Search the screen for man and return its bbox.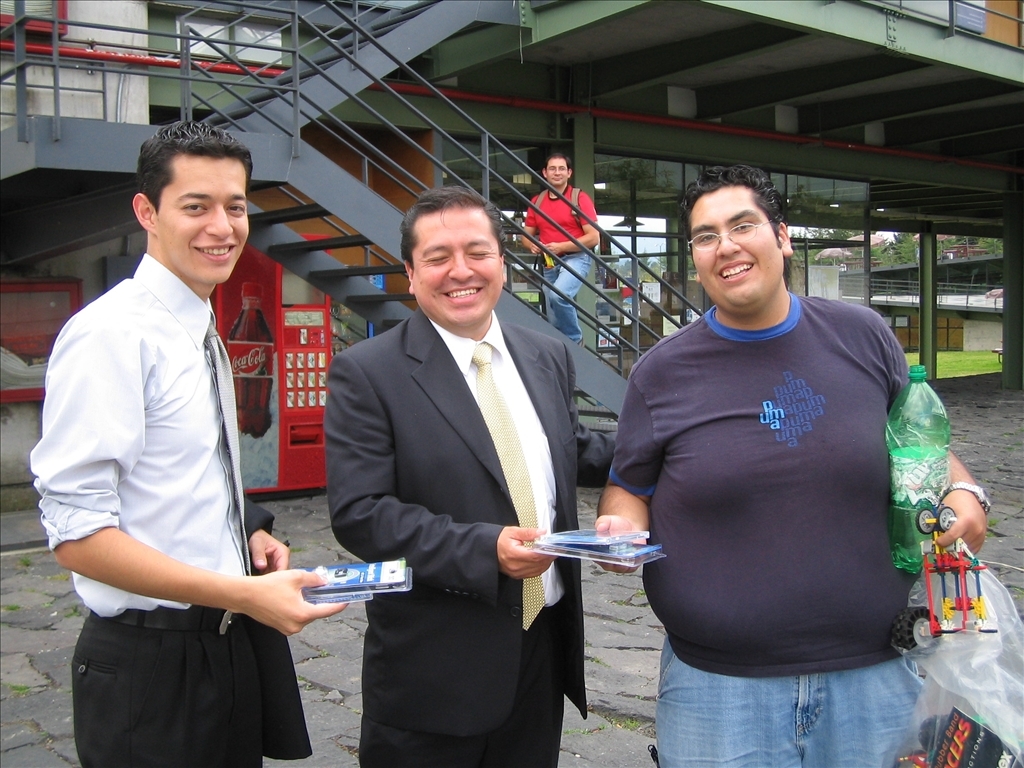
Found: region(592, 164, 989, 767).
